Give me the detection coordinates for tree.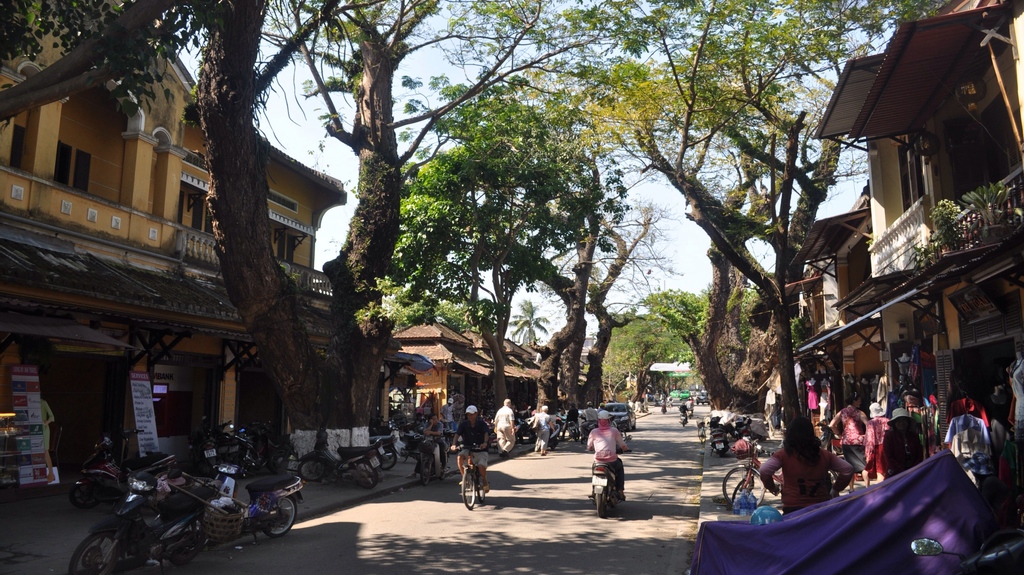
detection(589, 0, 947, 488).
